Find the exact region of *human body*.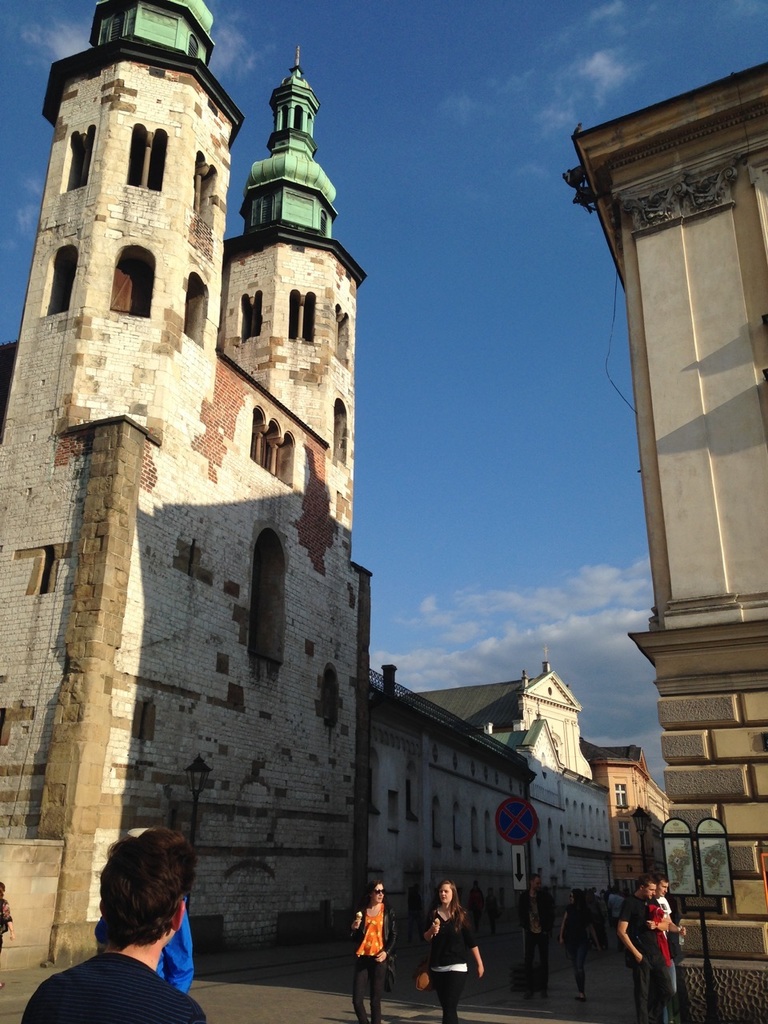
Exact region: (522,887,553,999).
